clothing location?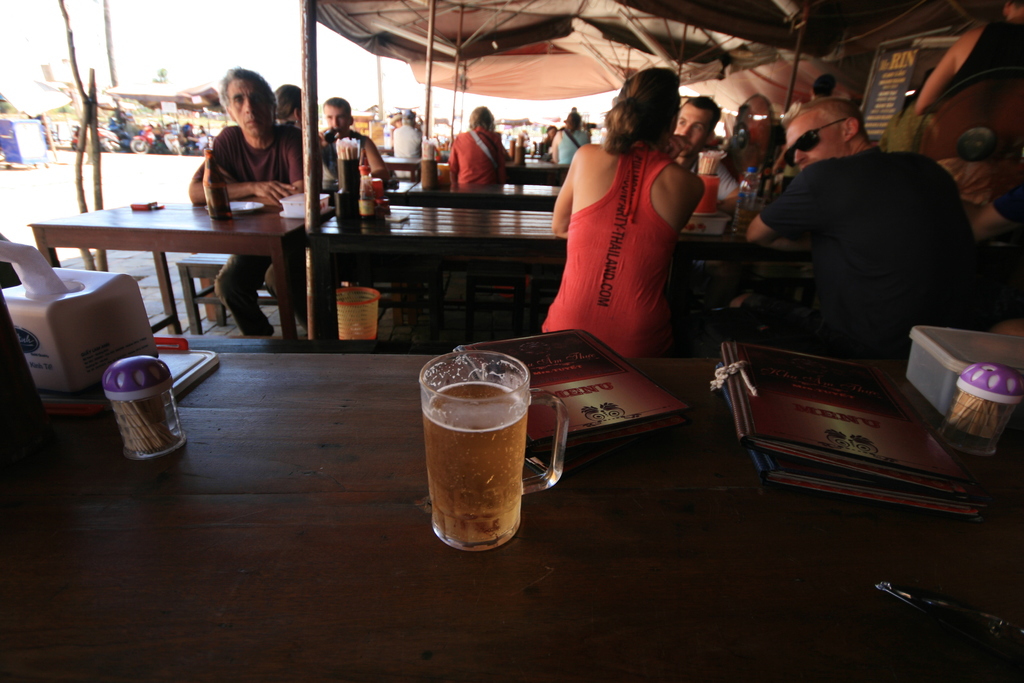
left=308, top=131, right=383, bottom=202
